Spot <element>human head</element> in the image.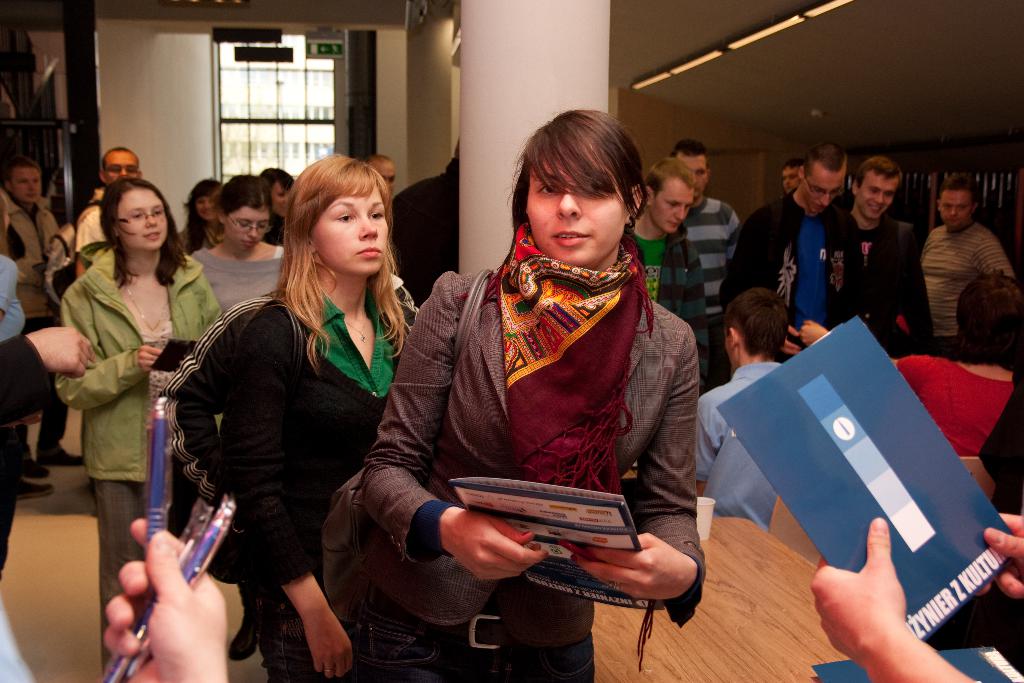
<element>human head</element> found at locate(646, 158, 696, 234).
